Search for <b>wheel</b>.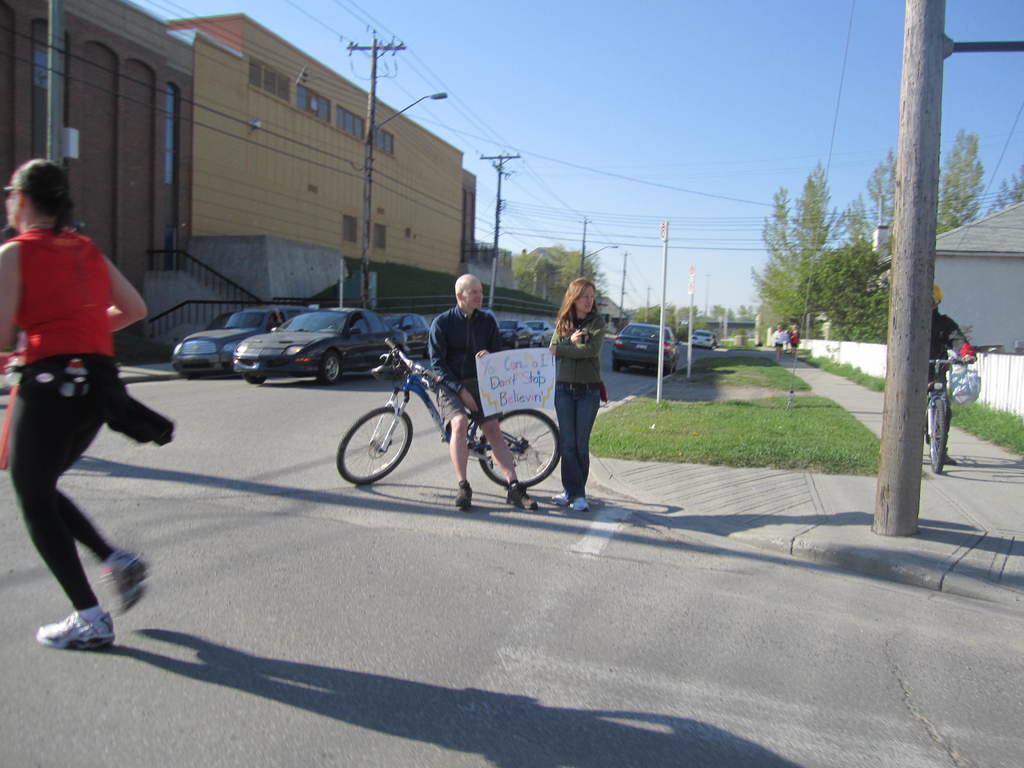
Found at [left=541, top=339, right=547, bottom=349].
